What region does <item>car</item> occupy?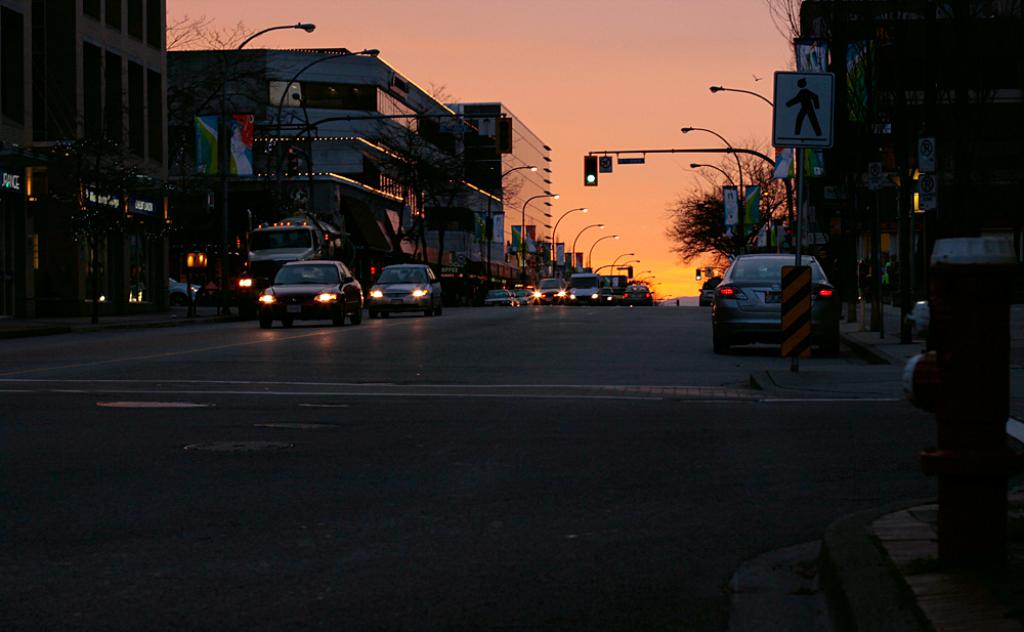
256, 256, 364, 328.
